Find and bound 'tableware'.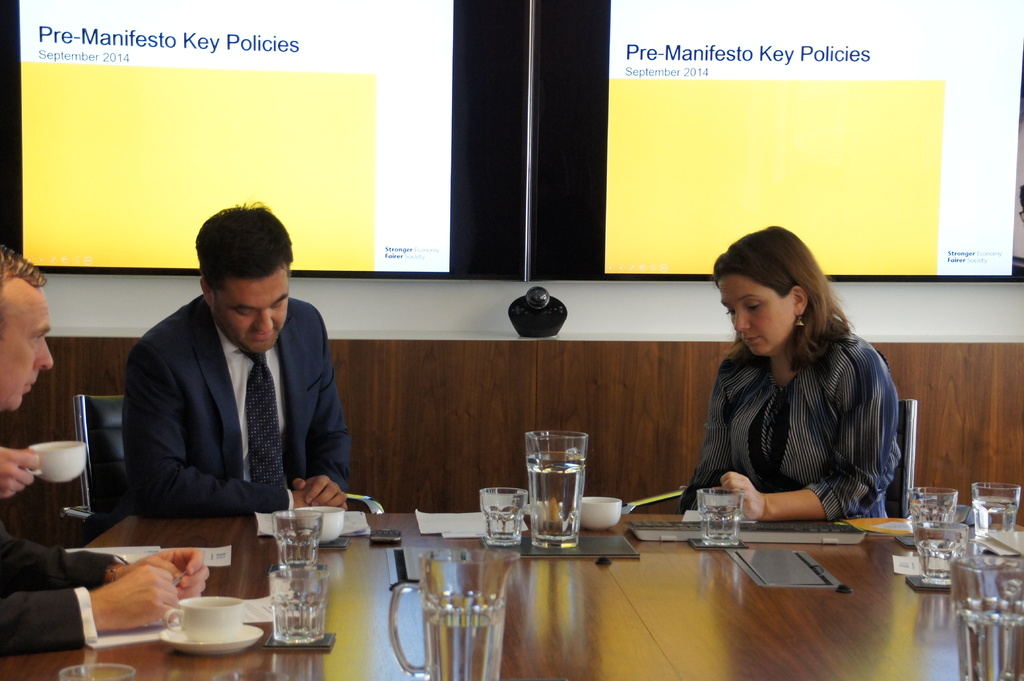
Bound: [694,485,748,547].
